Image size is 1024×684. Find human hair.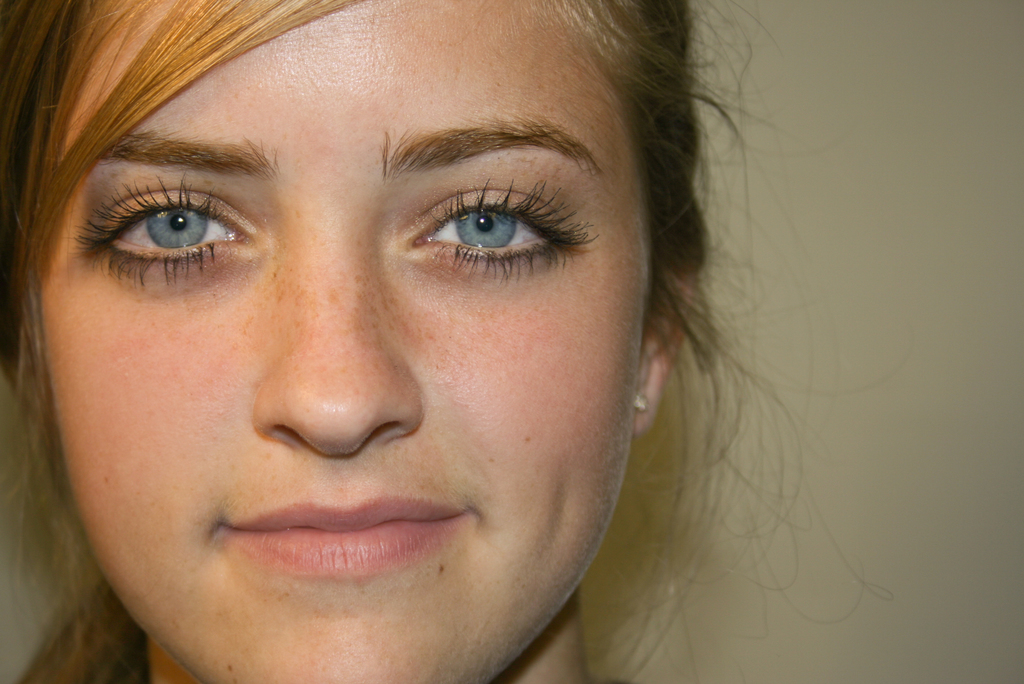
0/0/870/614.
